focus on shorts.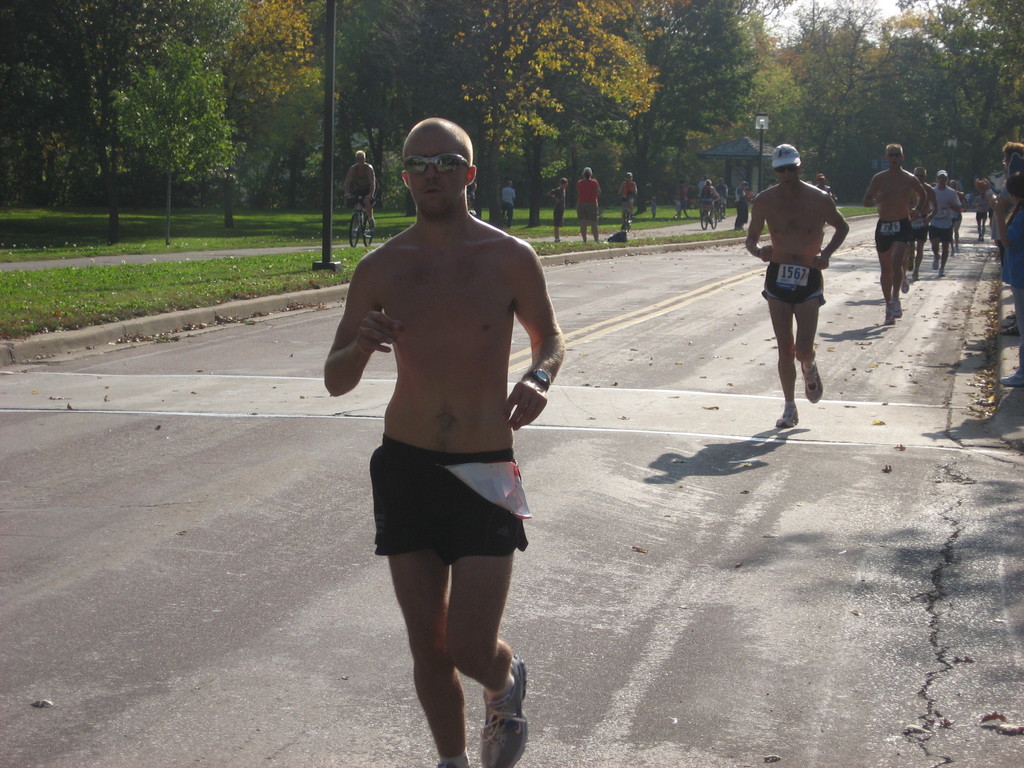
Focused at x1=551, y1=209, x2=562, y2=223.
